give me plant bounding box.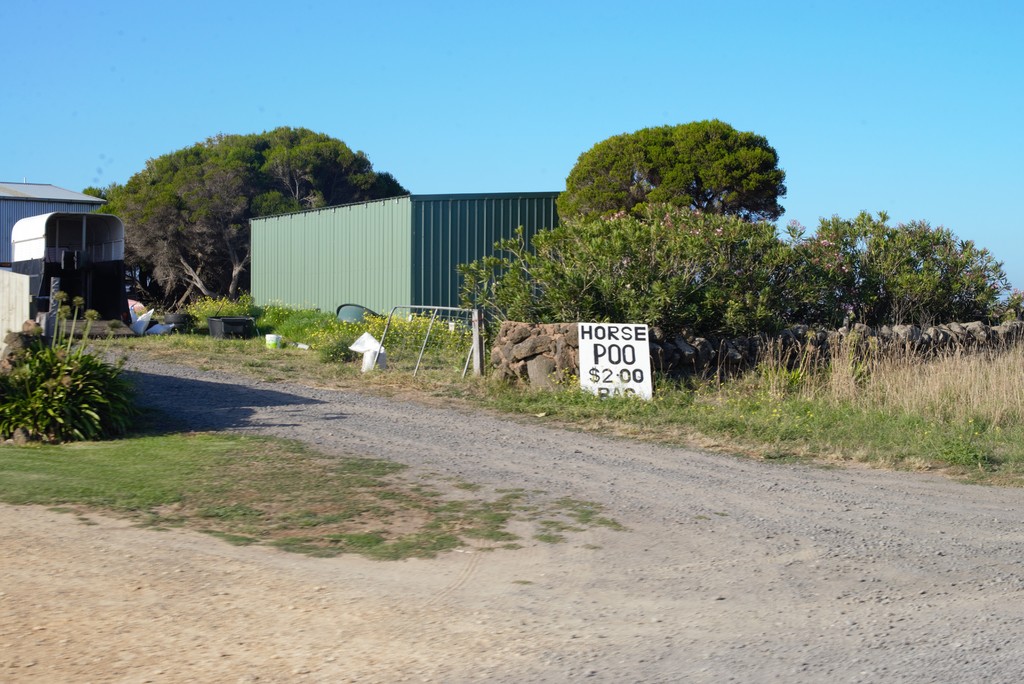
<region>242, 287, 268, 332</region>.
